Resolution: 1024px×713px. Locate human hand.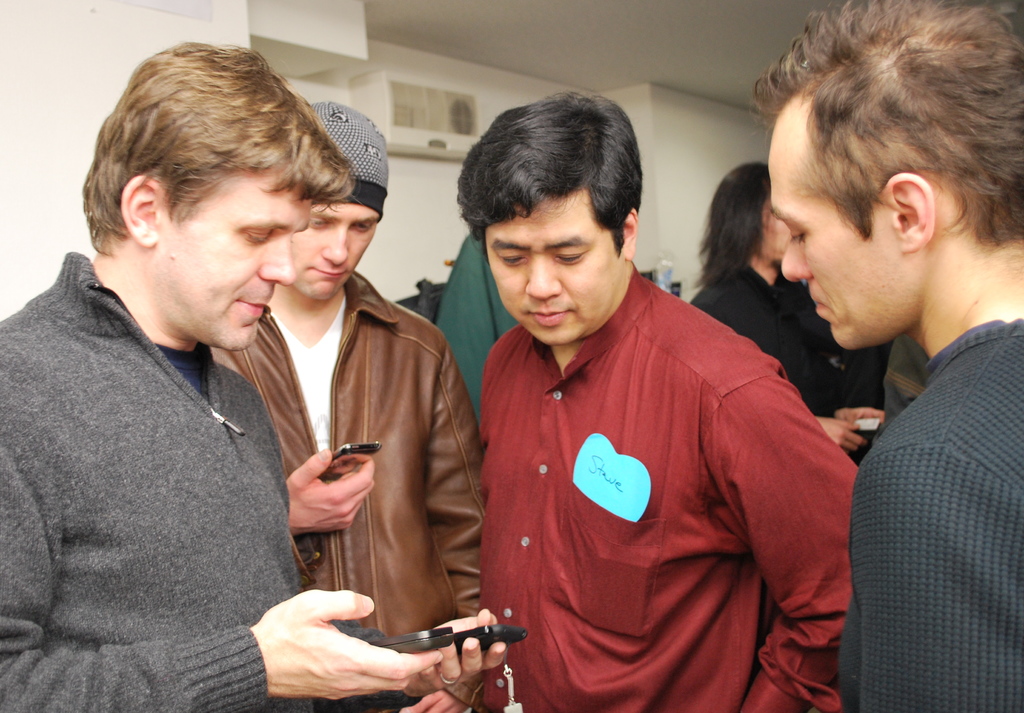
[x1=283, y1=447, x2=376, y2=536].
